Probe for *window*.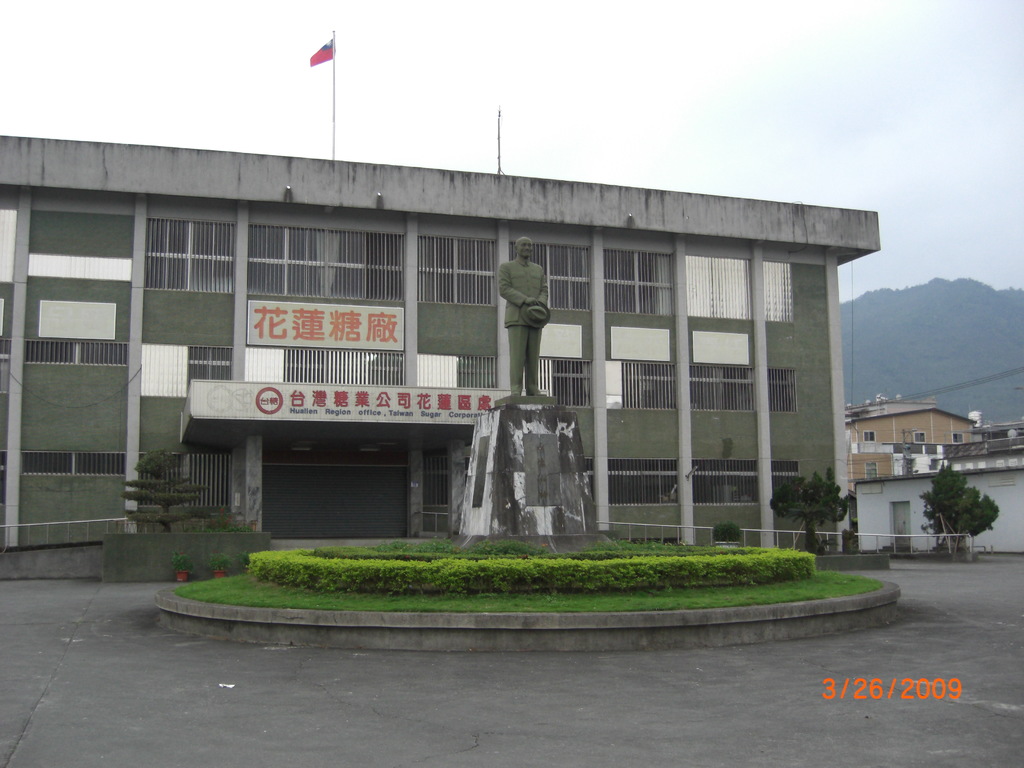
Probe result: x1=773, y1=460, x2=801, y2=501.
